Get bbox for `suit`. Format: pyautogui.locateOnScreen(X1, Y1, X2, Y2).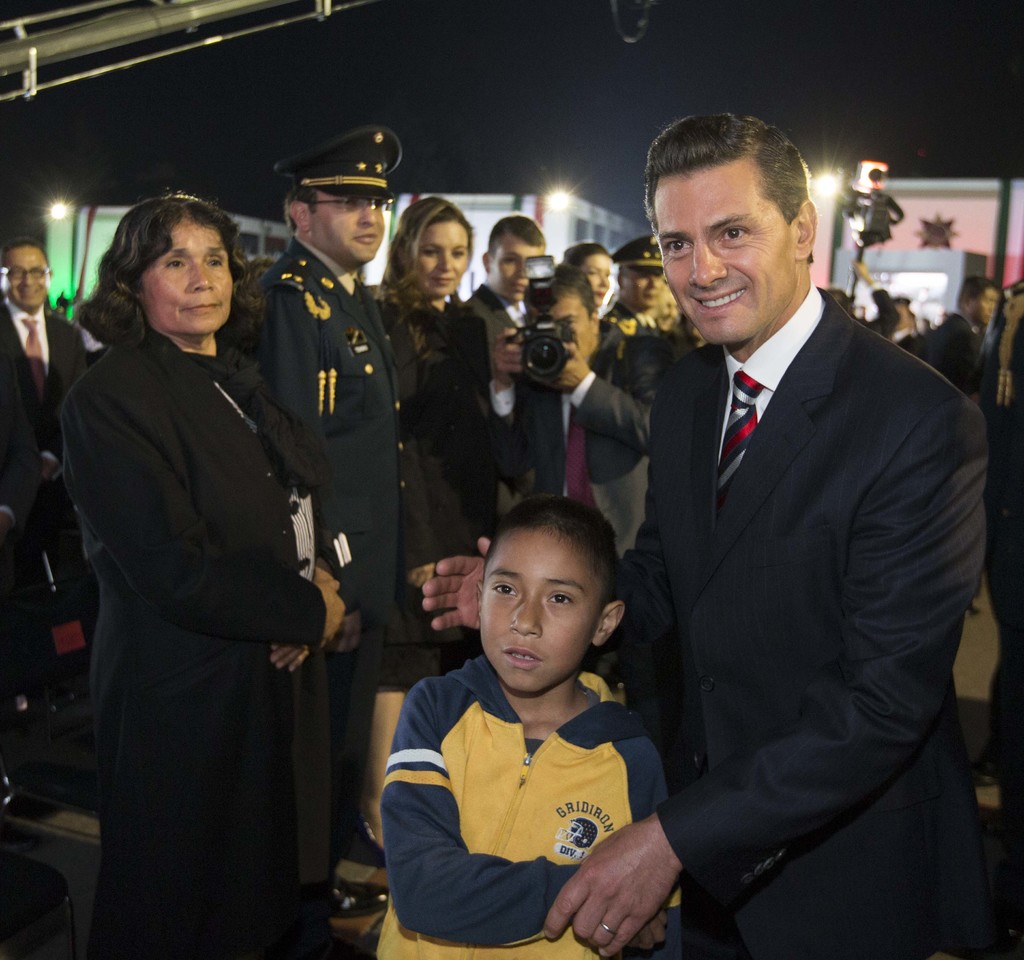
pyautogui.locateOnScreen(577, 137, 1011, 956).
